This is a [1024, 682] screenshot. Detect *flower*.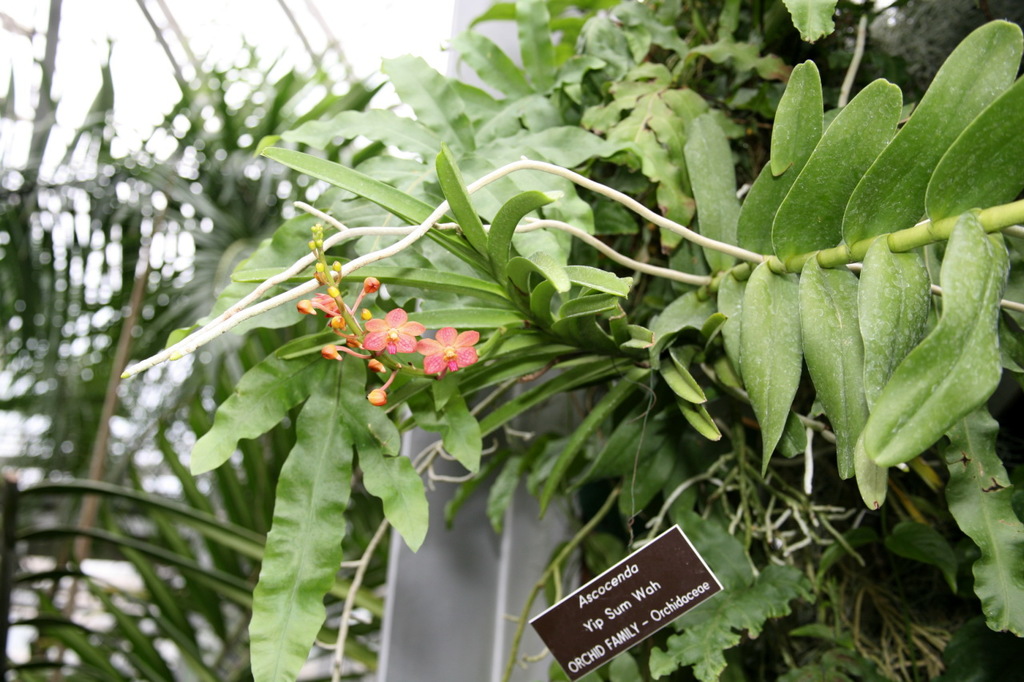
detection(419, 325, 480, 372).
